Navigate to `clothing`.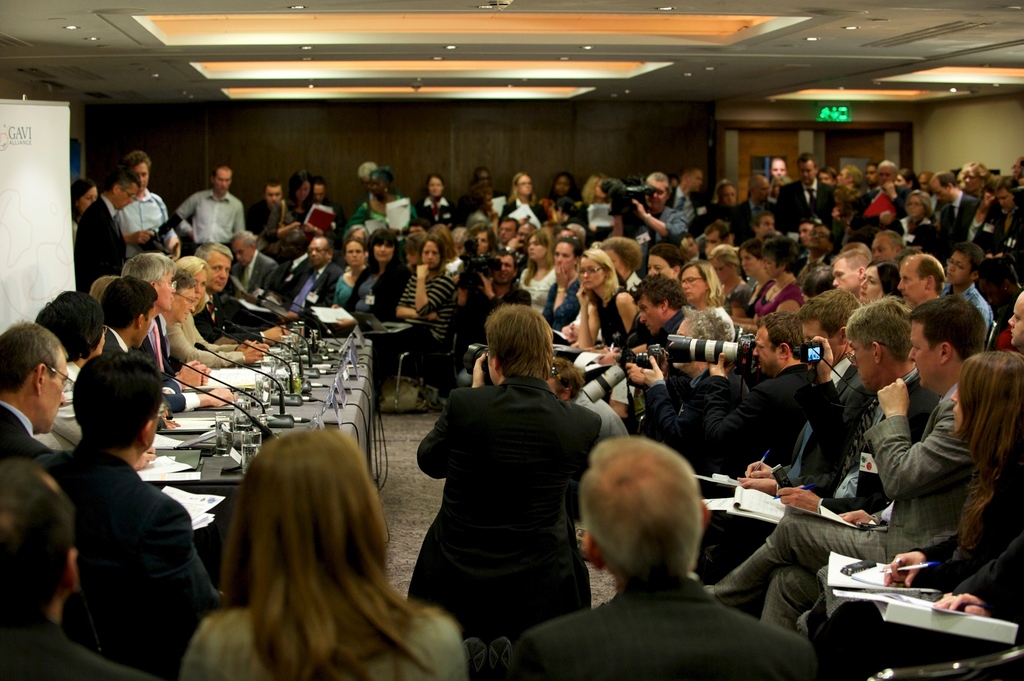
Navigation target: region(0, 402, 49, 465).
